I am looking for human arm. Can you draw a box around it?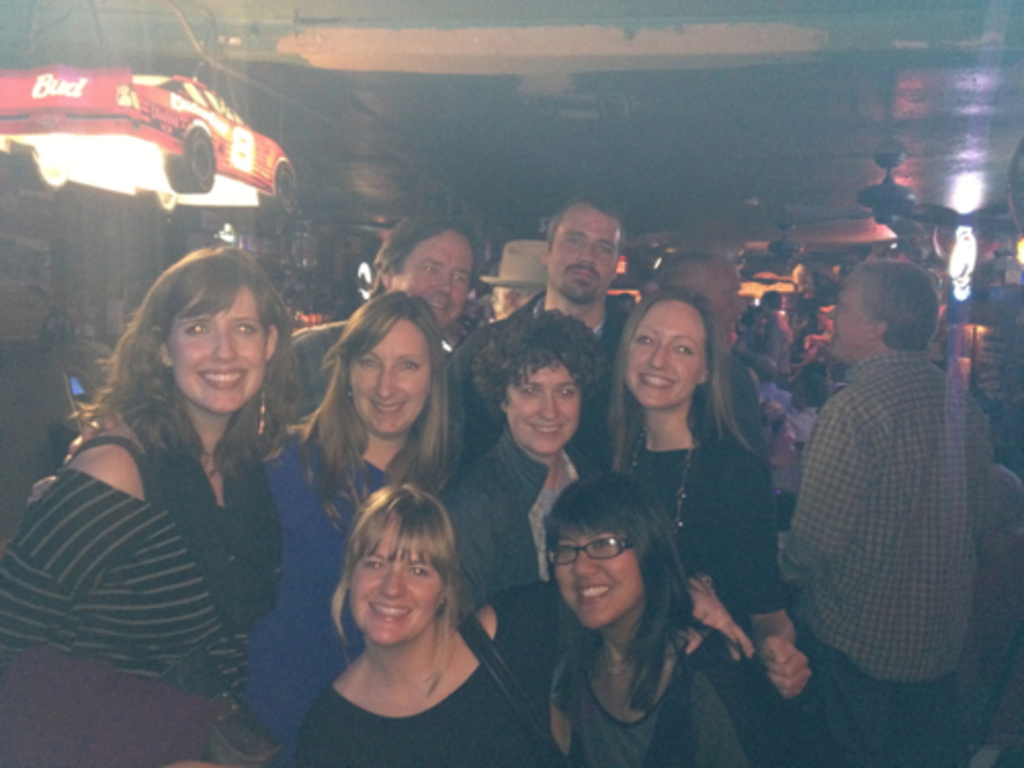
Sure, the bounding box is [left=0, top=457, right=111, bottom=651].
